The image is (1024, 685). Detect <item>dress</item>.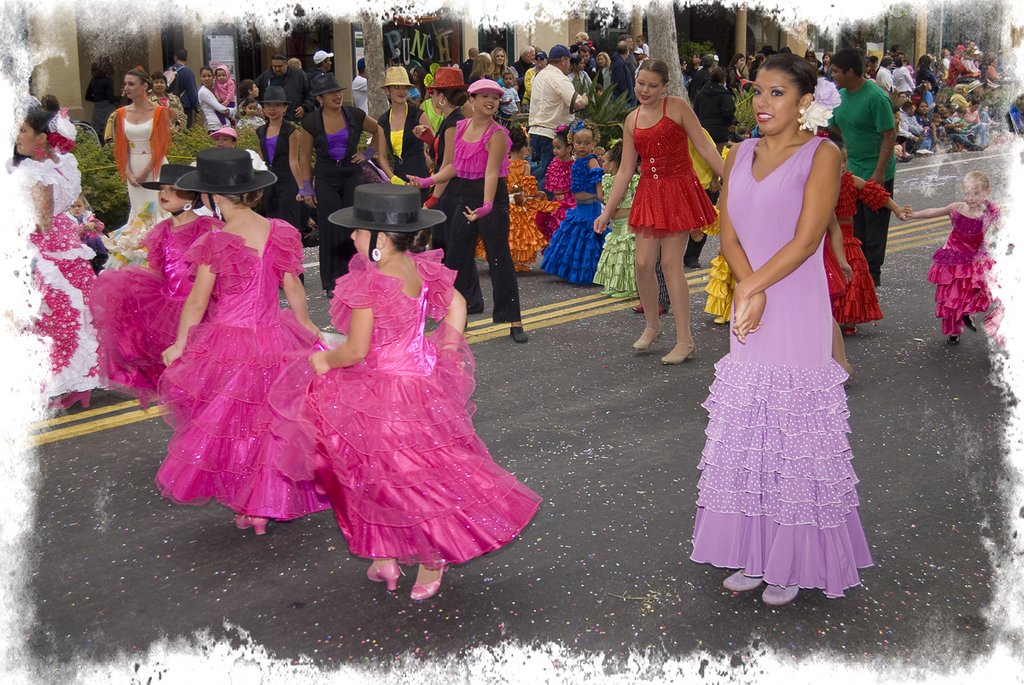
Detection: <box>84,217,224,411</box>.
